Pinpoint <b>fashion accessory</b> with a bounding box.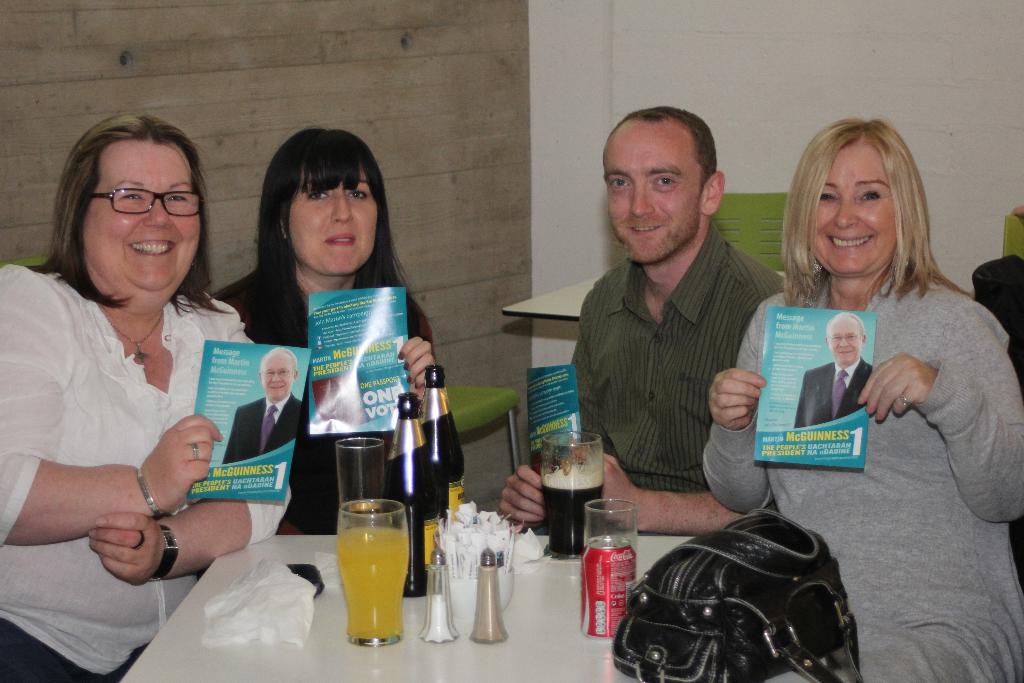
box=[832, 368, 849, 420].
